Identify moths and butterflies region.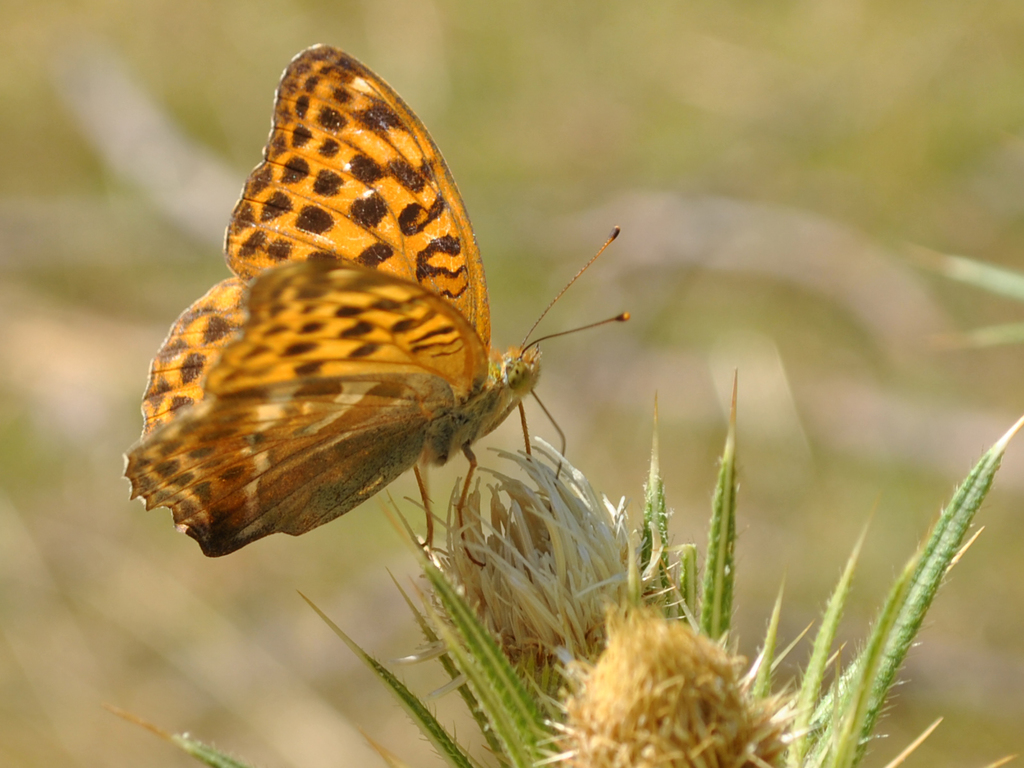
Region: 119 38 636 563.
